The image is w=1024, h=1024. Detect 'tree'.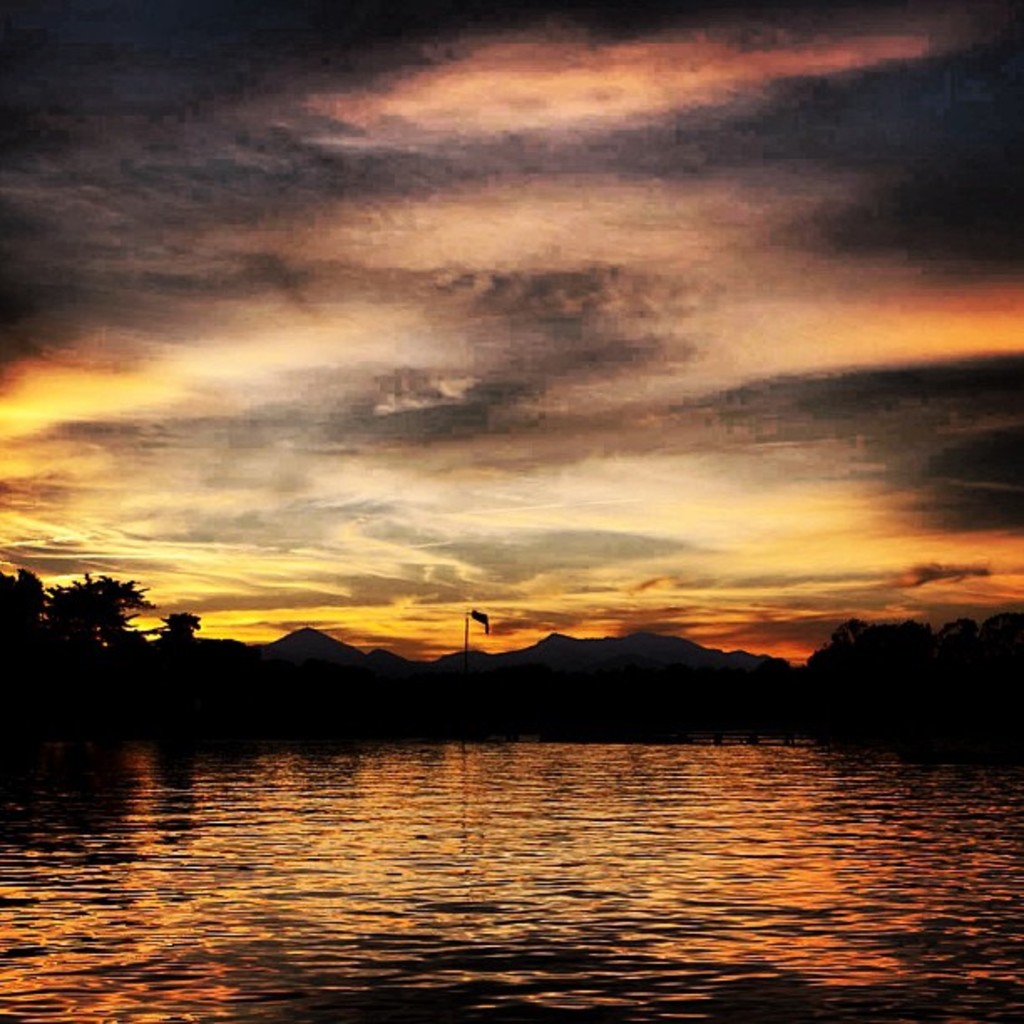
Detection: crop(37, 572, 156, 664).
